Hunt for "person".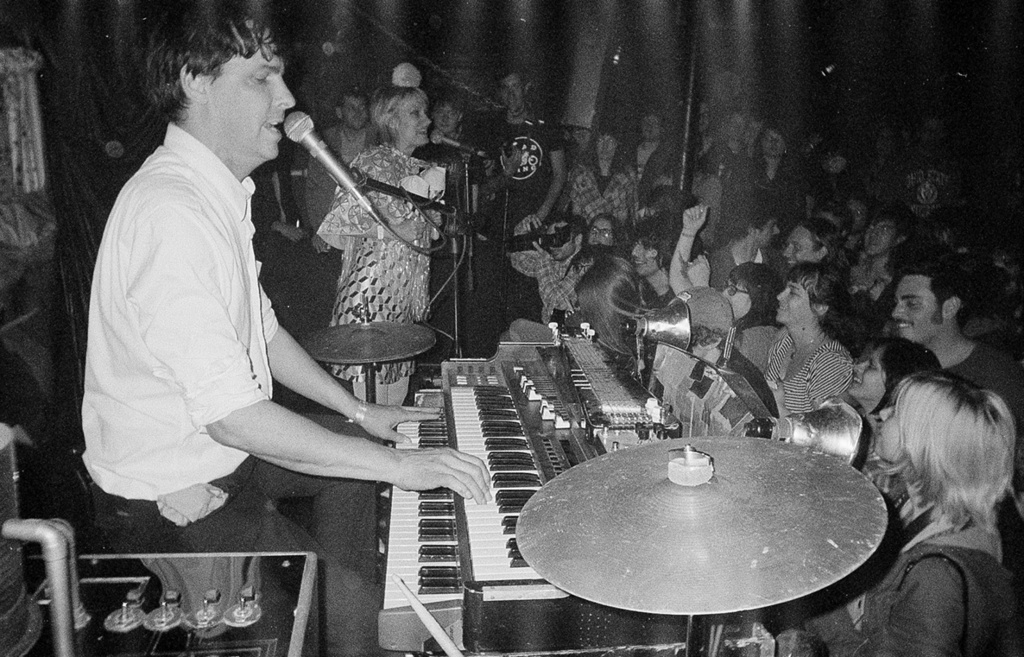
Hunted down at left=324, top=86, right=436, bottom=402.
